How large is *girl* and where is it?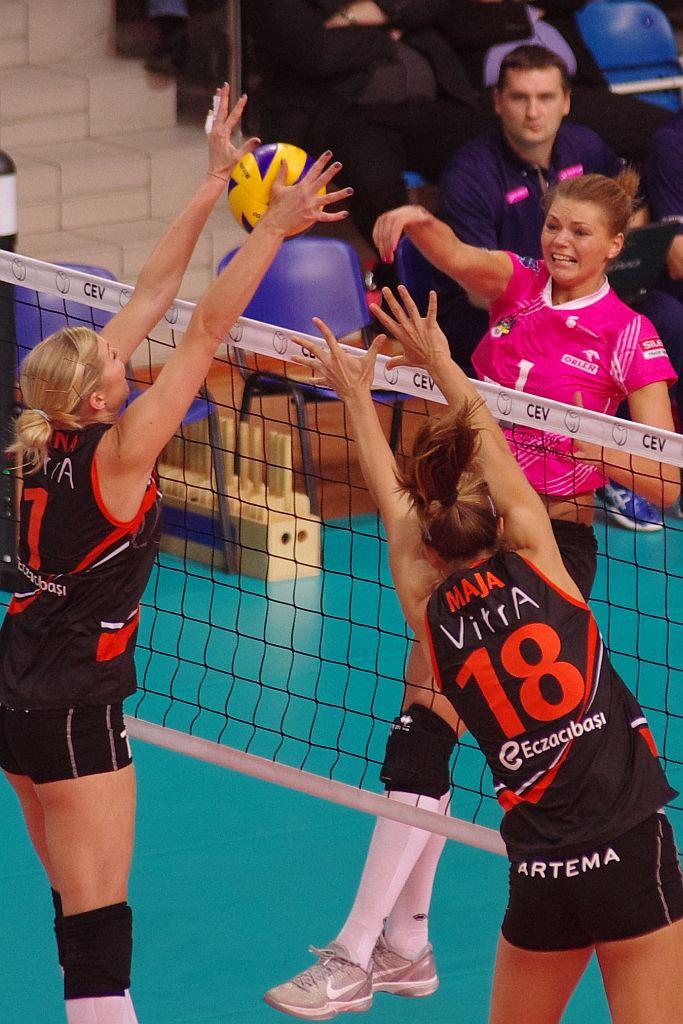
Bounding box: (x1=296, y1=287, x2=682, y2=1023).
